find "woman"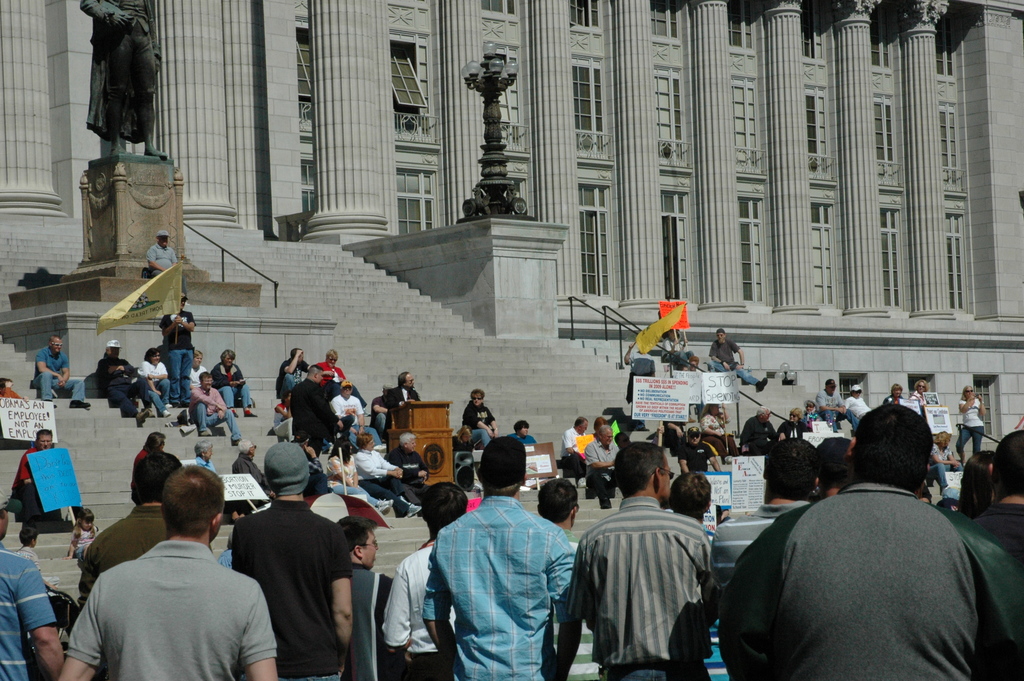
bbox(884, 386, 901, 404)
